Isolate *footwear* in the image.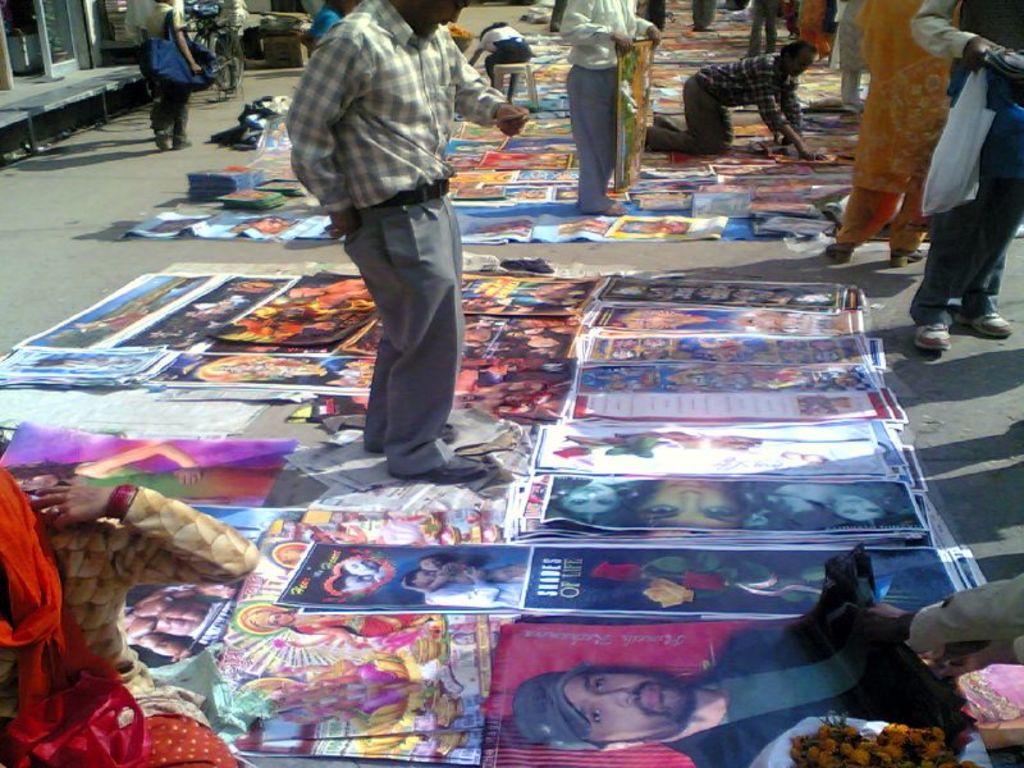
Isolated region: detection(155, 127, 173, 151).
